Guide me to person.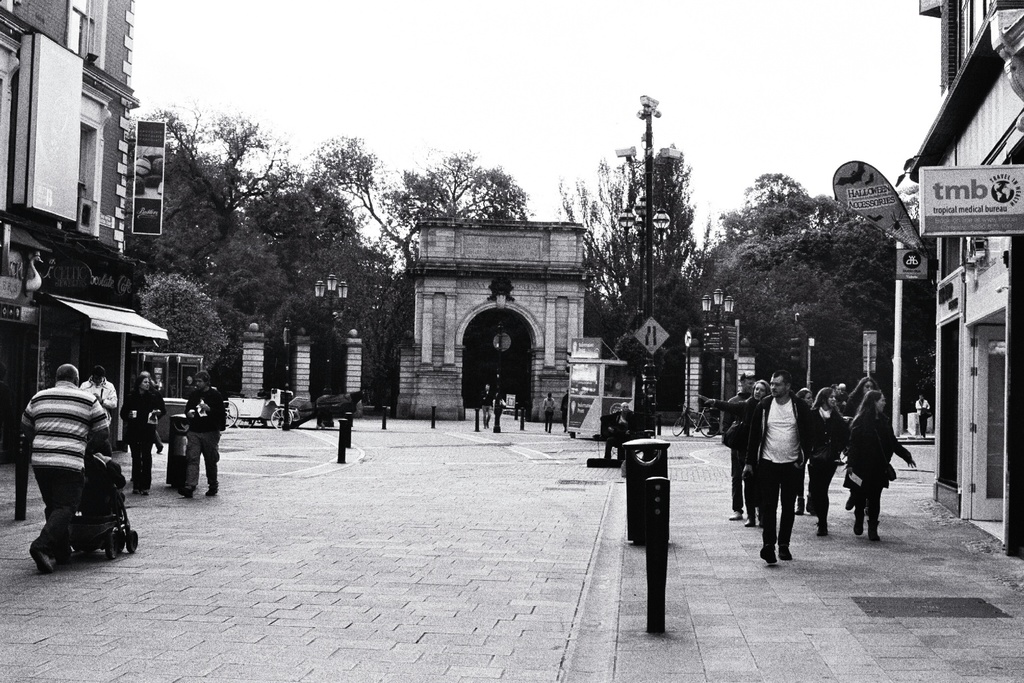
Guidance: [541, 390, 556, 437].
